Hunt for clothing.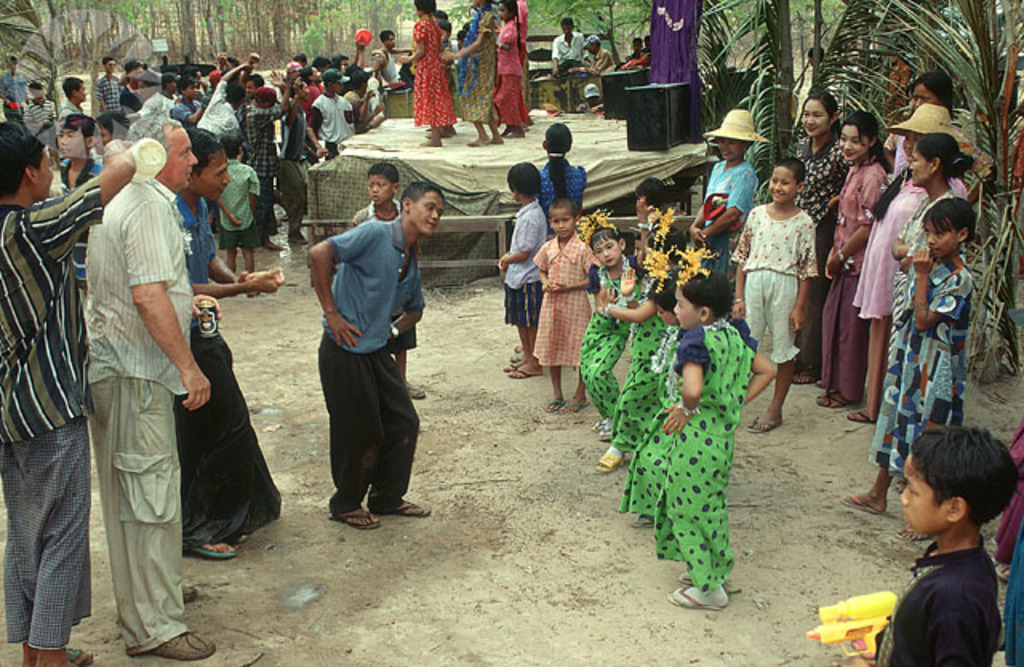
Hunted down at bbox=(24, 99, 51, 134).
